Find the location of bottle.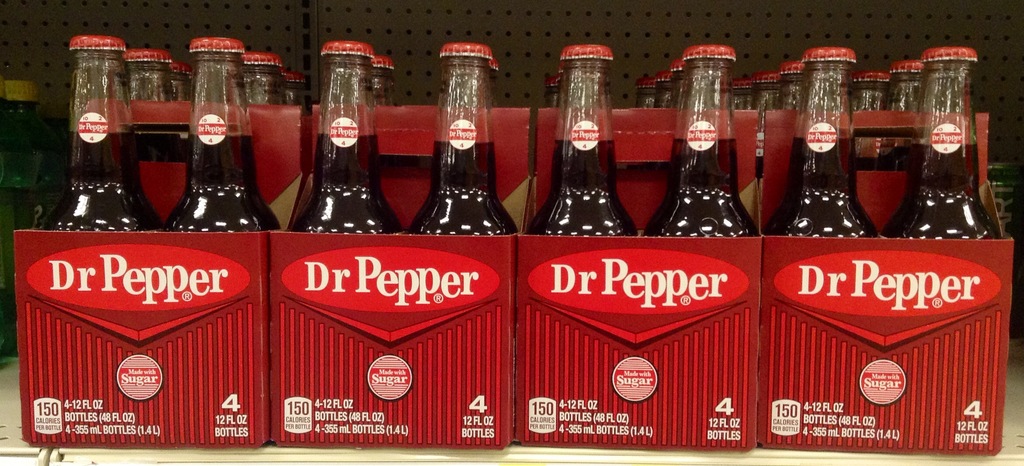
Location: [left=287, top=67, right=309, bottom=112].
